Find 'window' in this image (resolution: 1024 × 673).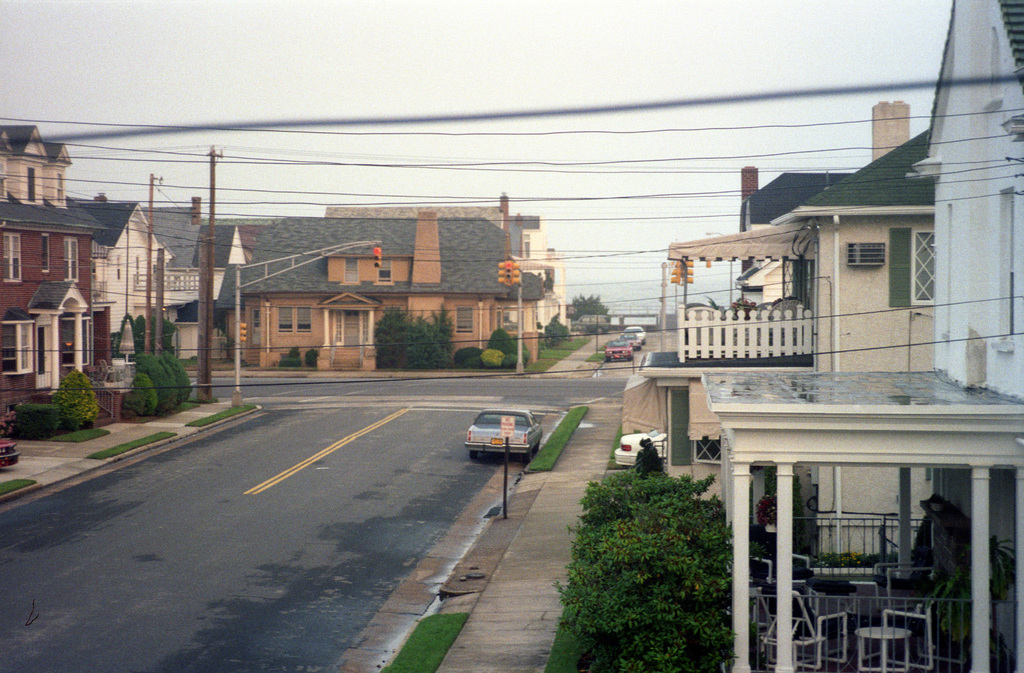
{"x1": 63, "y1": 240, "x2": 83, "y2": 281}.
